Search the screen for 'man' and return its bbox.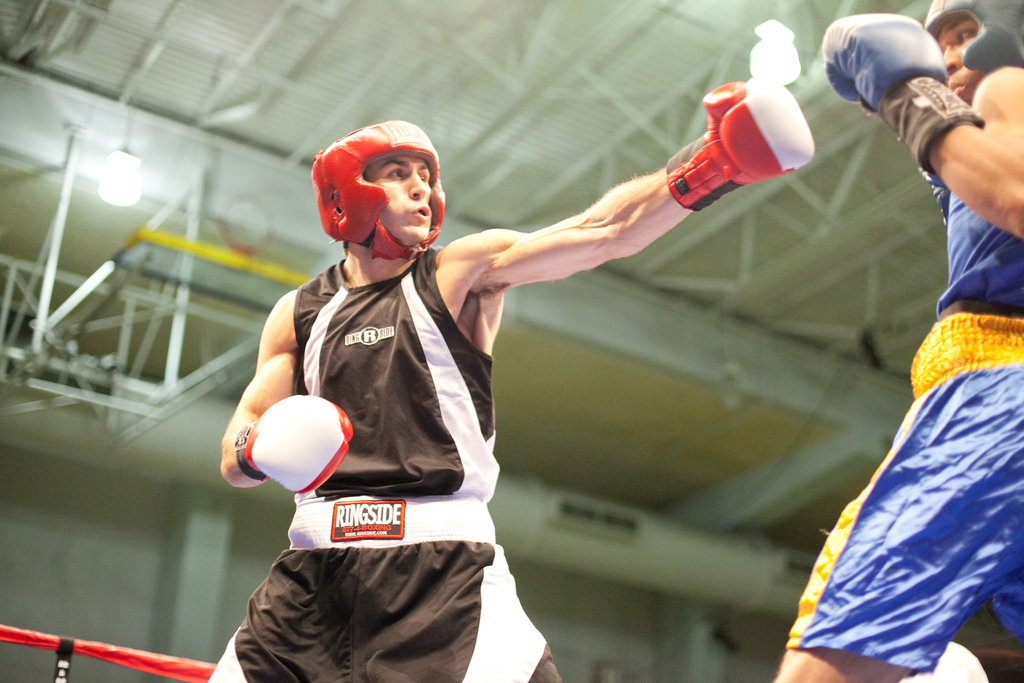
Found: crop(244, 88, 754, 658).
